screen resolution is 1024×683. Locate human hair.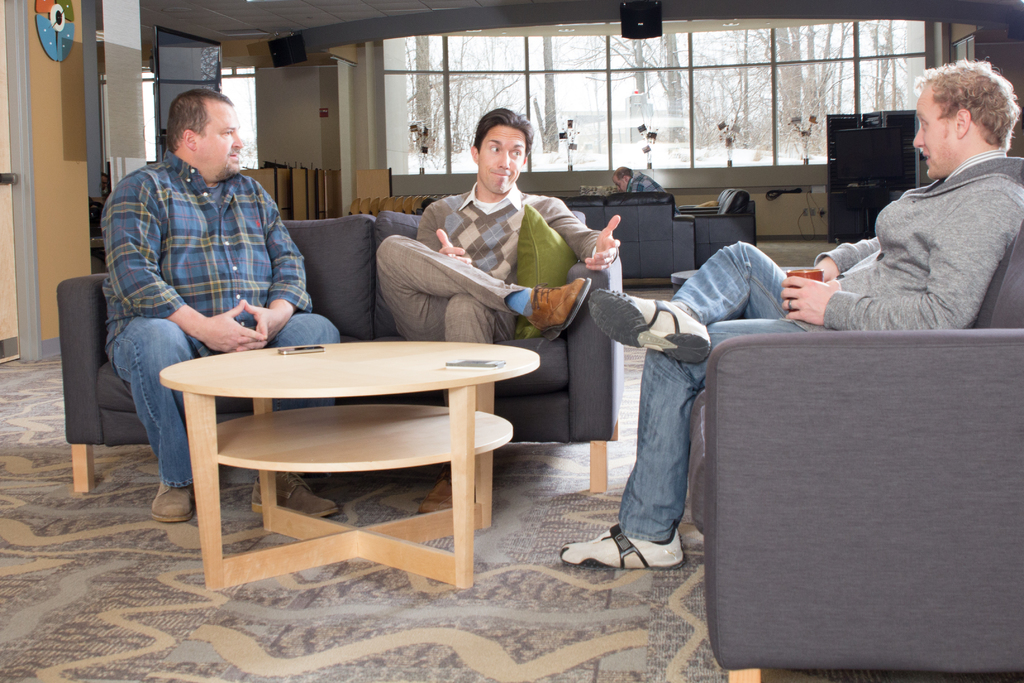
select_region(166, 89, 235, 156).
